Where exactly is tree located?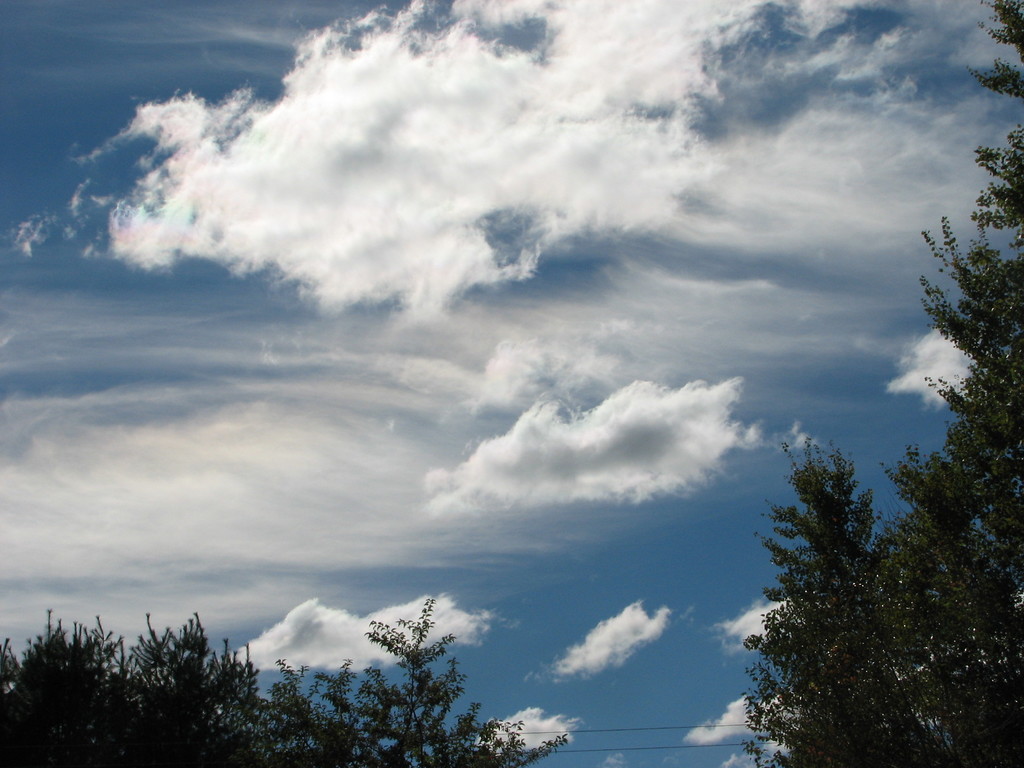
Its bounding box is (x1=747, y1=0, x2=1023, y2=767).
